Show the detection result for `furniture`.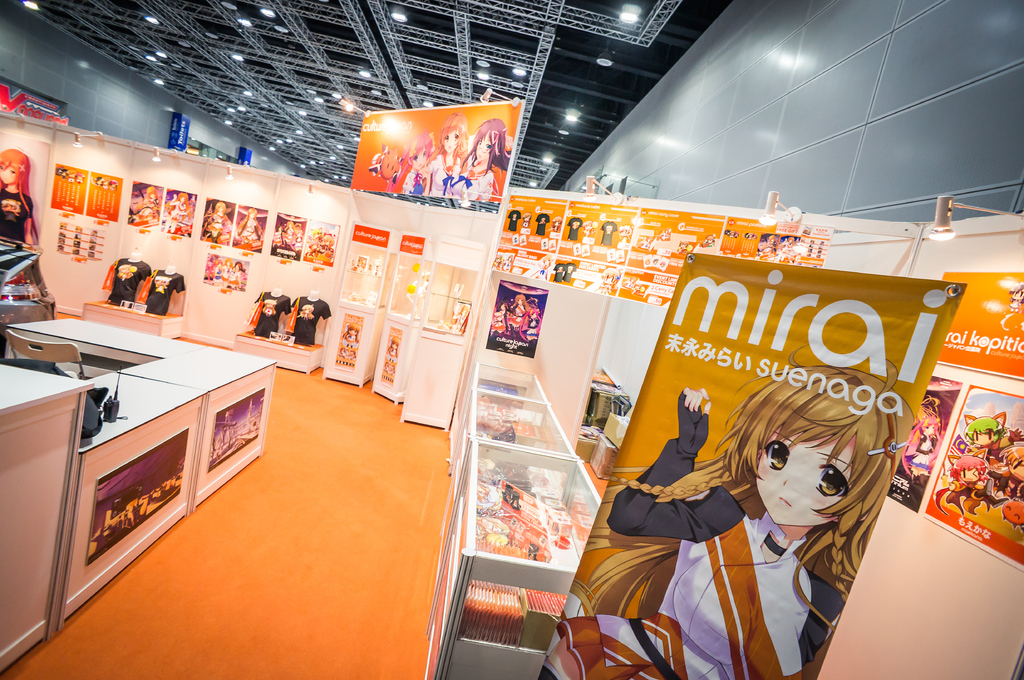
box=[0, 363, 95, 669].
